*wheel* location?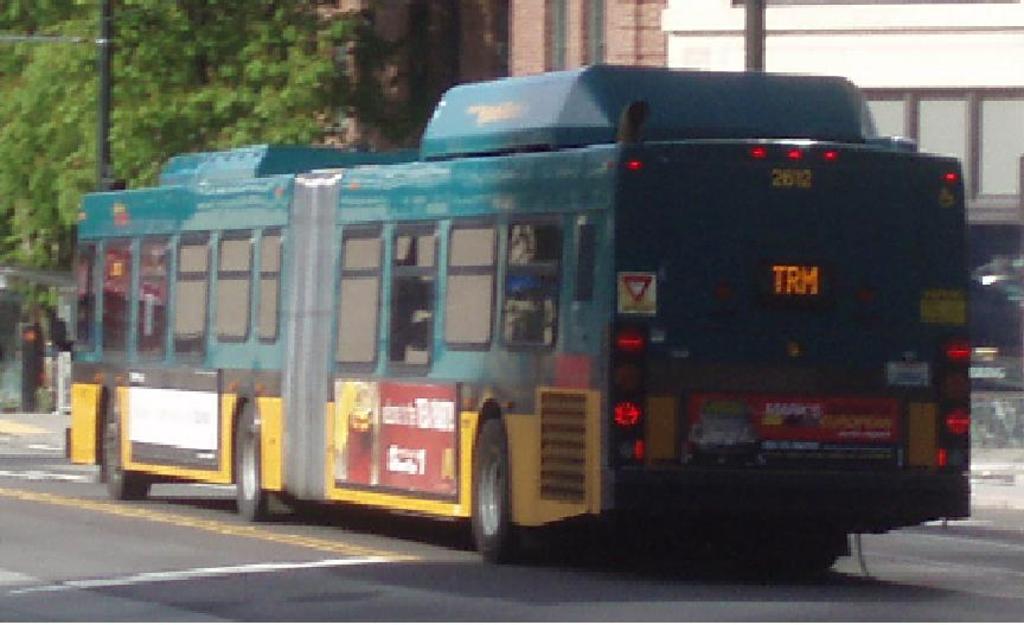
{"x1": 469, "y1": 420, "x2": 521, "y2": 546}
